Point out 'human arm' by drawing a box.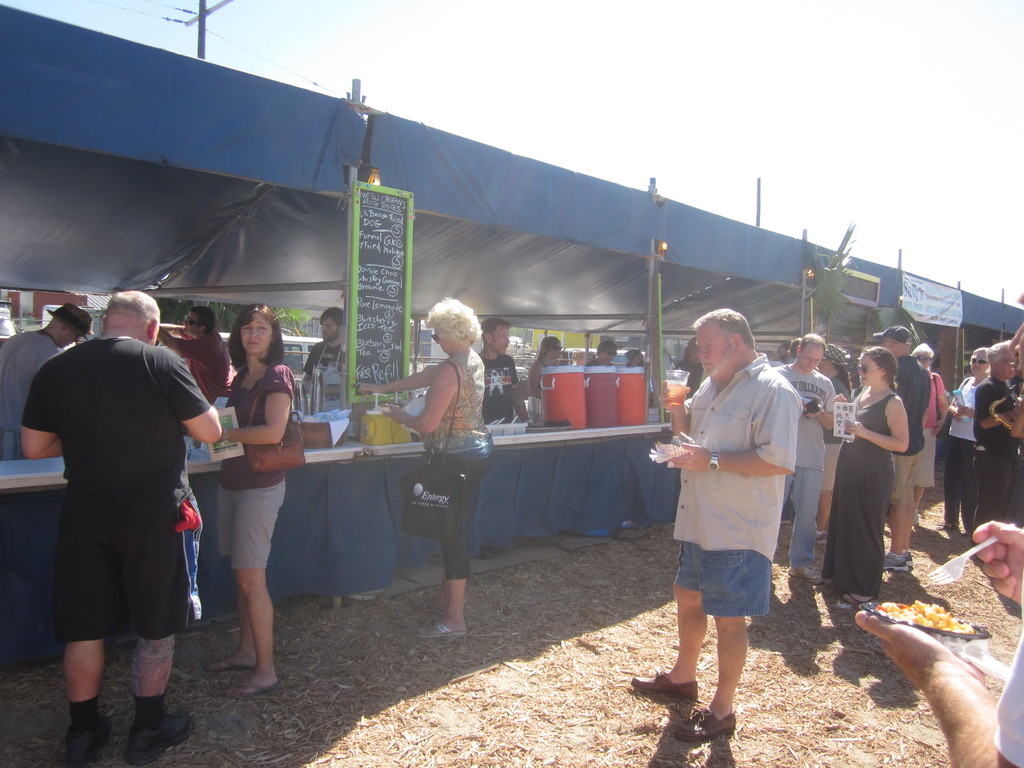
(962,518,1023,634).
